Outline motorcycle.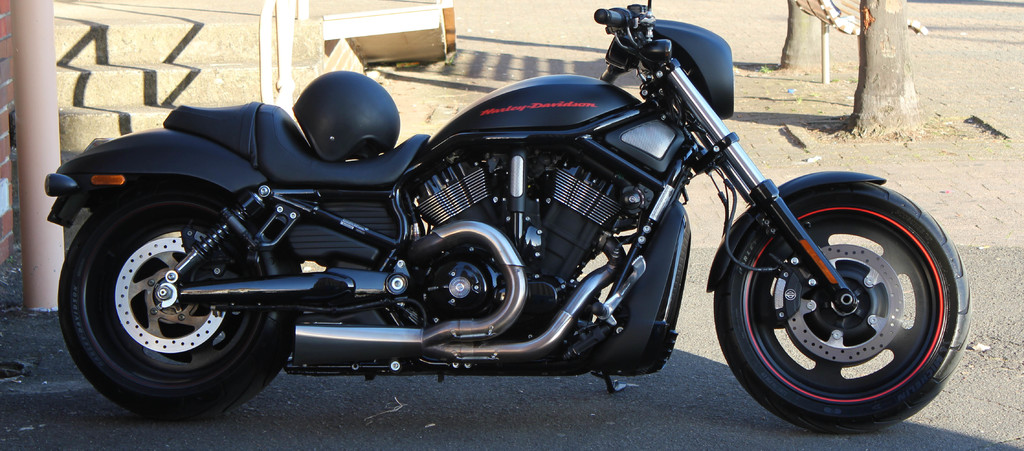
Outline: [left=44, top=8, right=956, bottom=434].
